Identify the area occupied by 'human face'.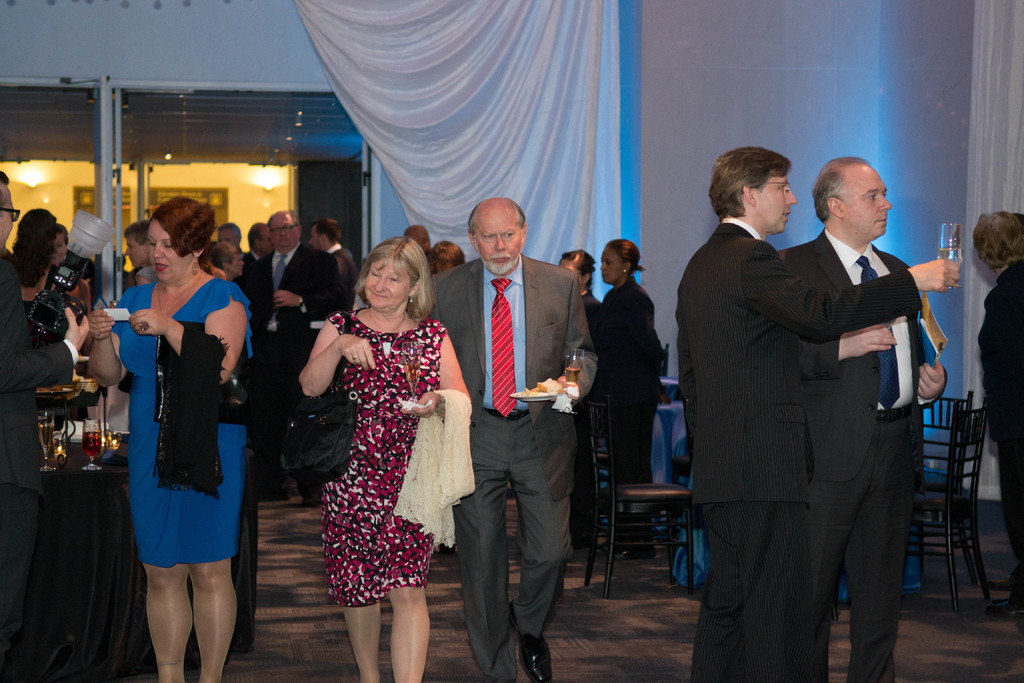
Area: [left=145, top=216, right=194, bottom=276].
